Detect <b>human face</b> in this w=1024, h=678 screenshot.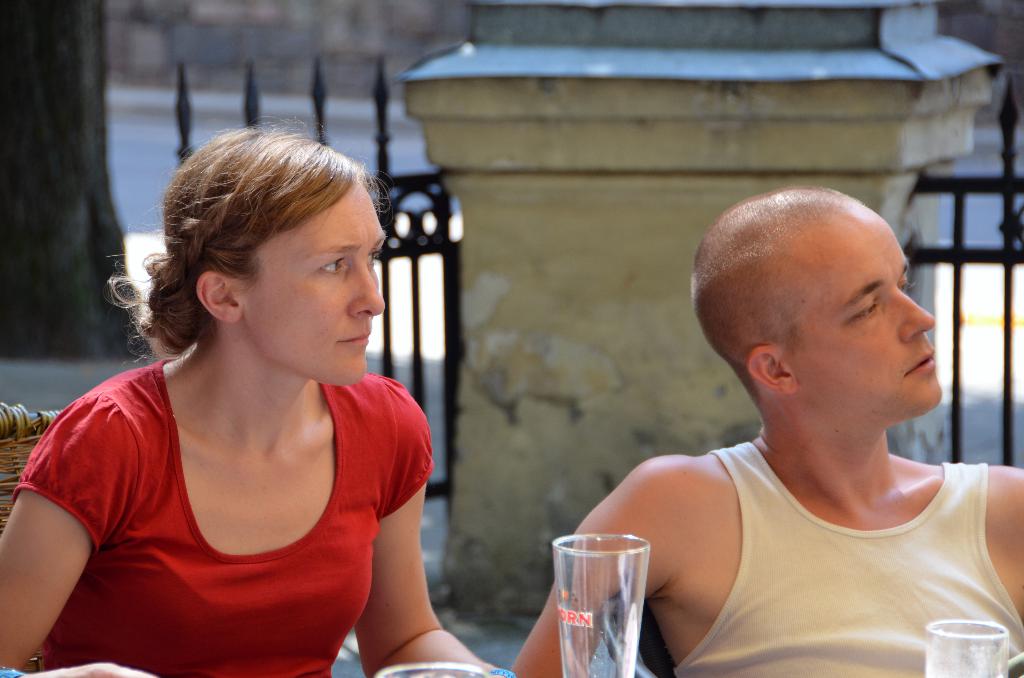
Detection: [243, 181, 387, 387].
